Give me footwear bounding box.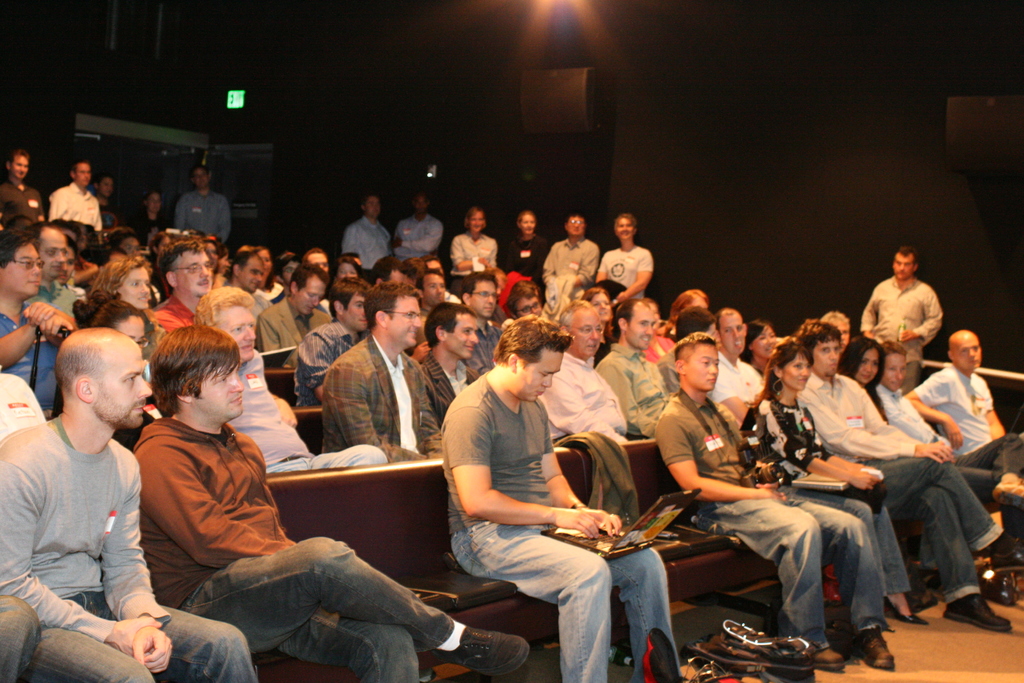
rect(884, 597, 924, 624).
